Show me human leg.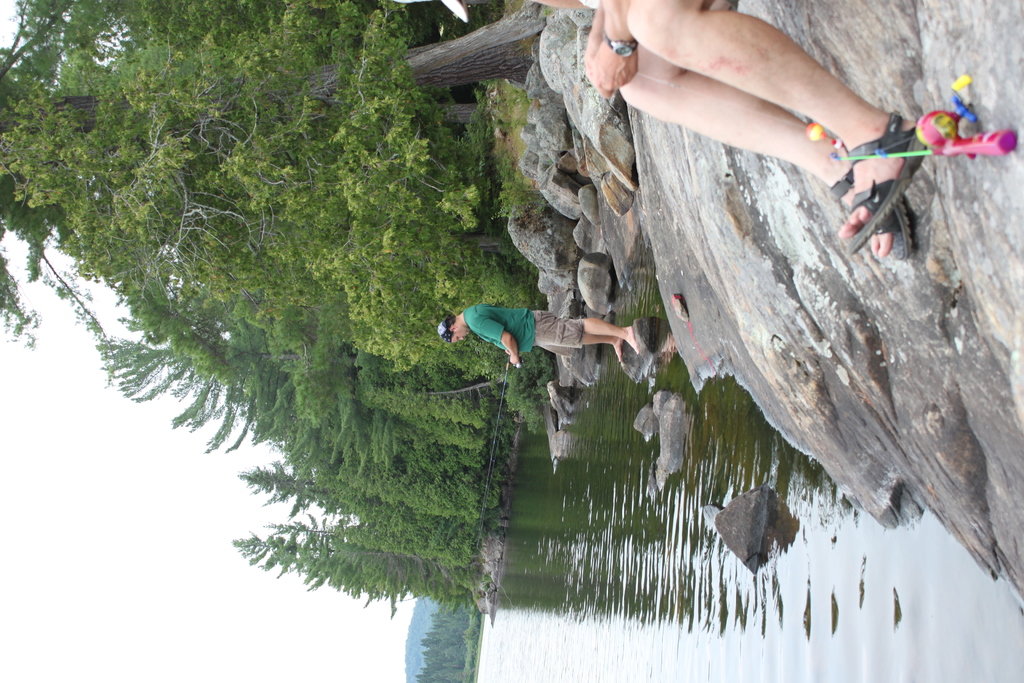
human leg is here: l=616, t=0, r=908, b=263.
